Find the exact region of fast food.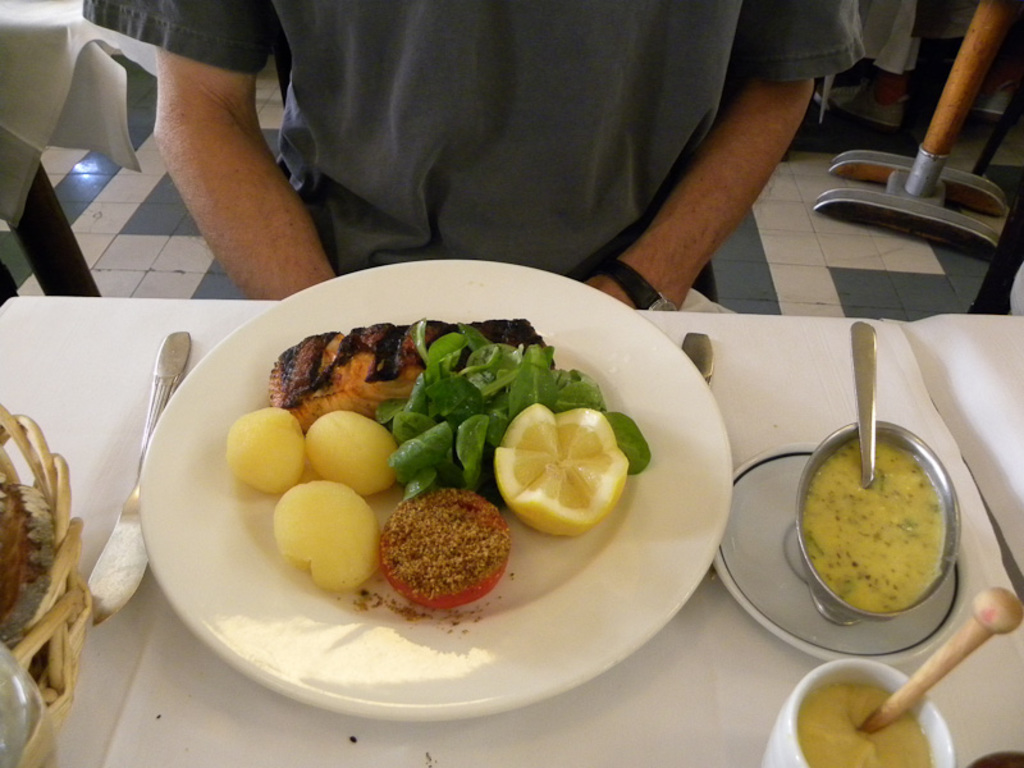
Exact region: 492/404/635/536.
